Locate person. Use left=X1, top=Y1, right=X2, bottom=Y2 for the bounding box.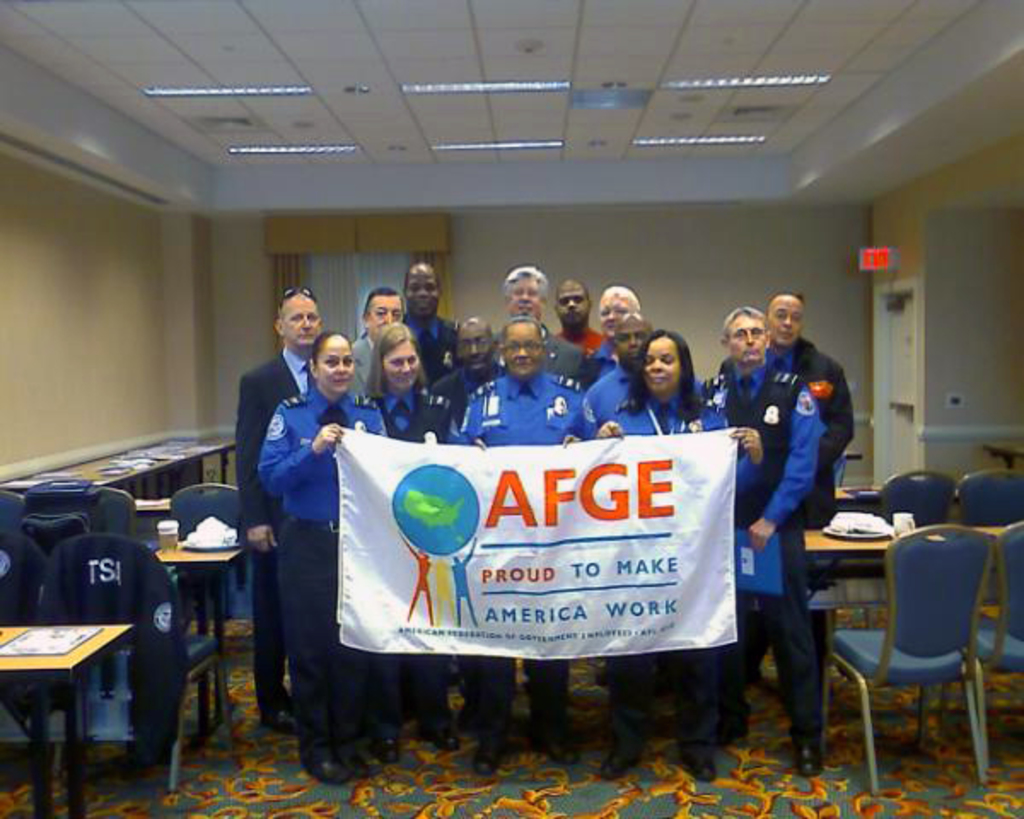
left=427, top=553, right=456, bottom=623.
